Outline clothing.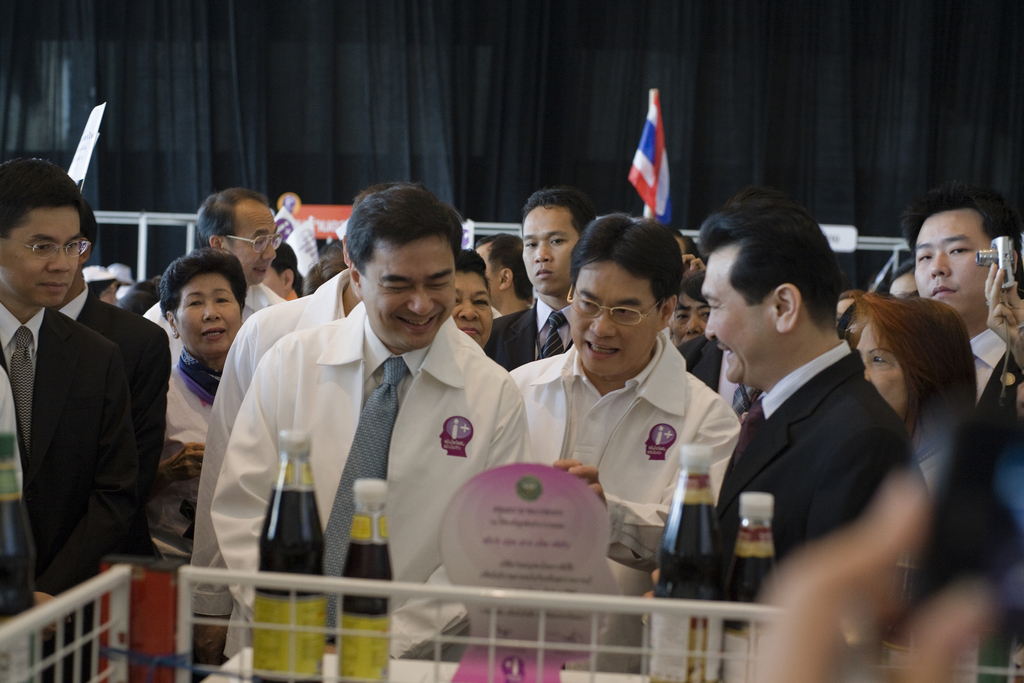
Outline: Rect(61, 283, 170, 577).
